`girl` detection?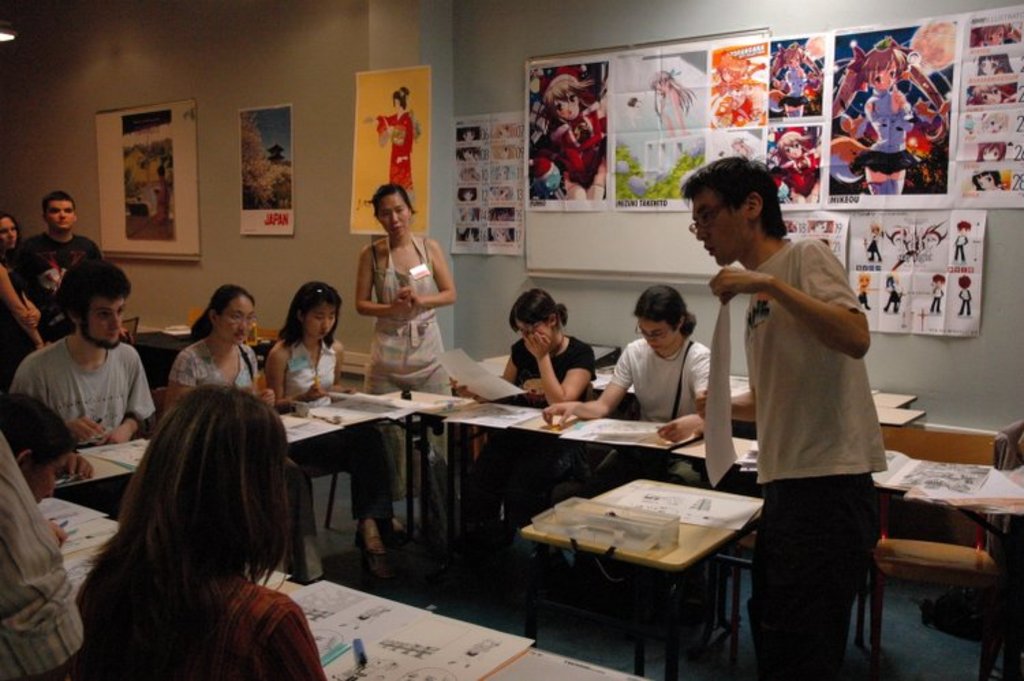
[262, 276, 340, 407]
